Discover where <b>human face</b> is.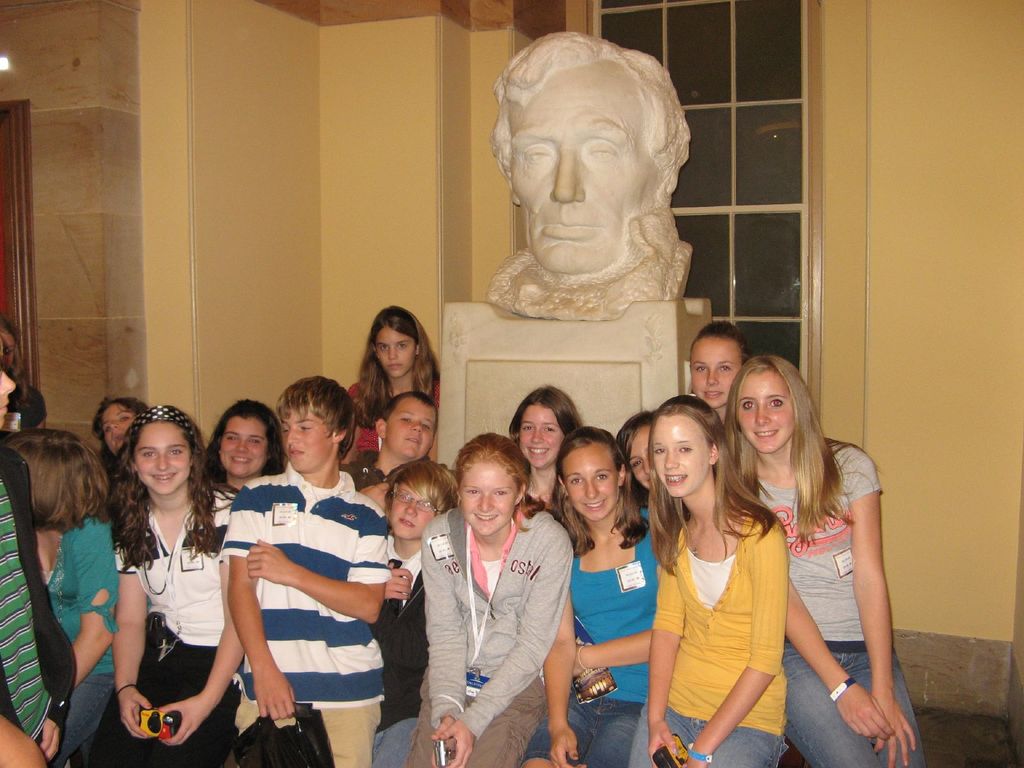
Discovered at <region>692, 335, 737, 408</region>.
